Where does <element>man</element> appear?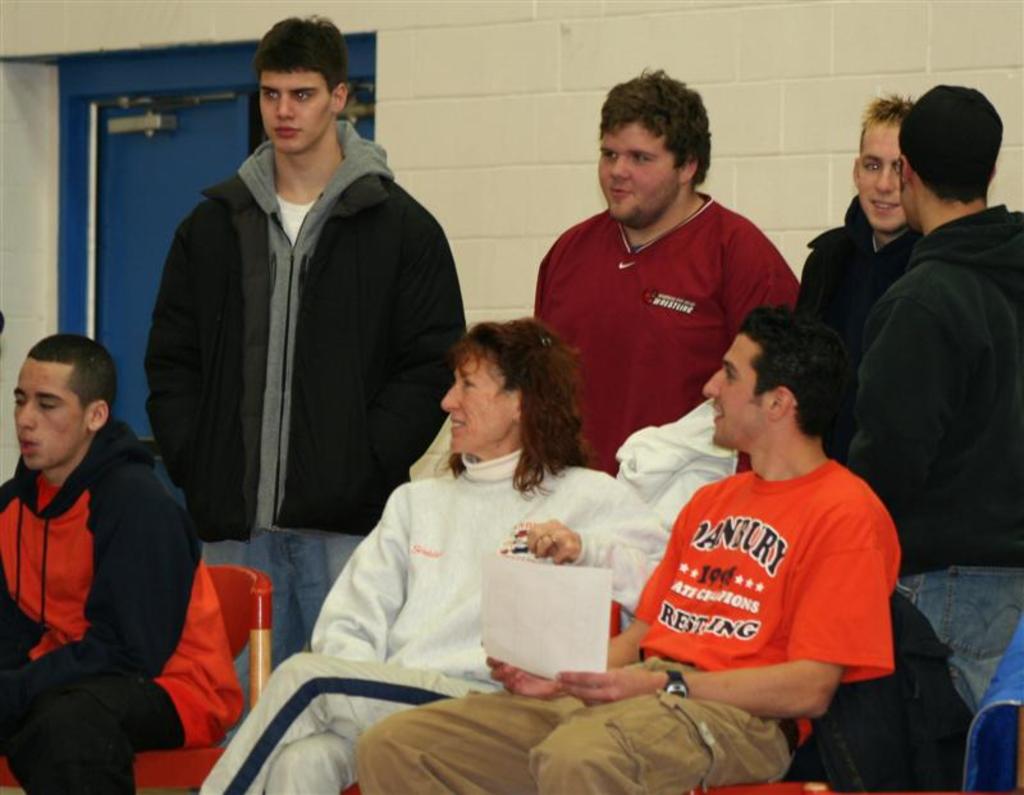
Appears at <bbox>797, 99, 928, 463</bbox>.
